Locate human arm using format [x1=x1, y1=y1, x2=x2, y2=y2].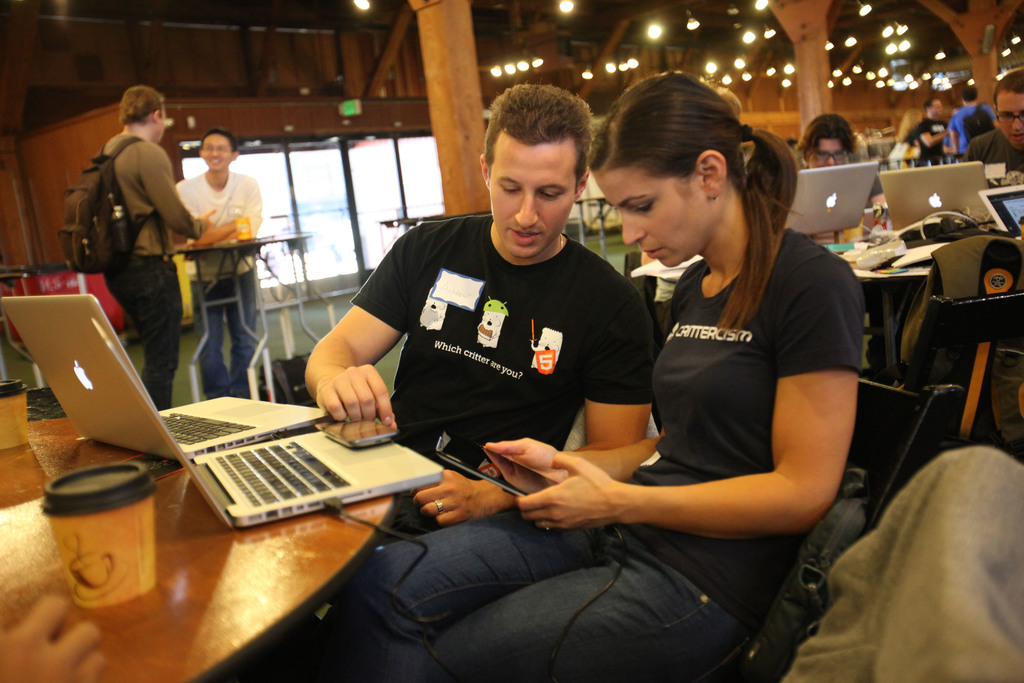
[x1=513, y1=276, x2=672, y2=486].
